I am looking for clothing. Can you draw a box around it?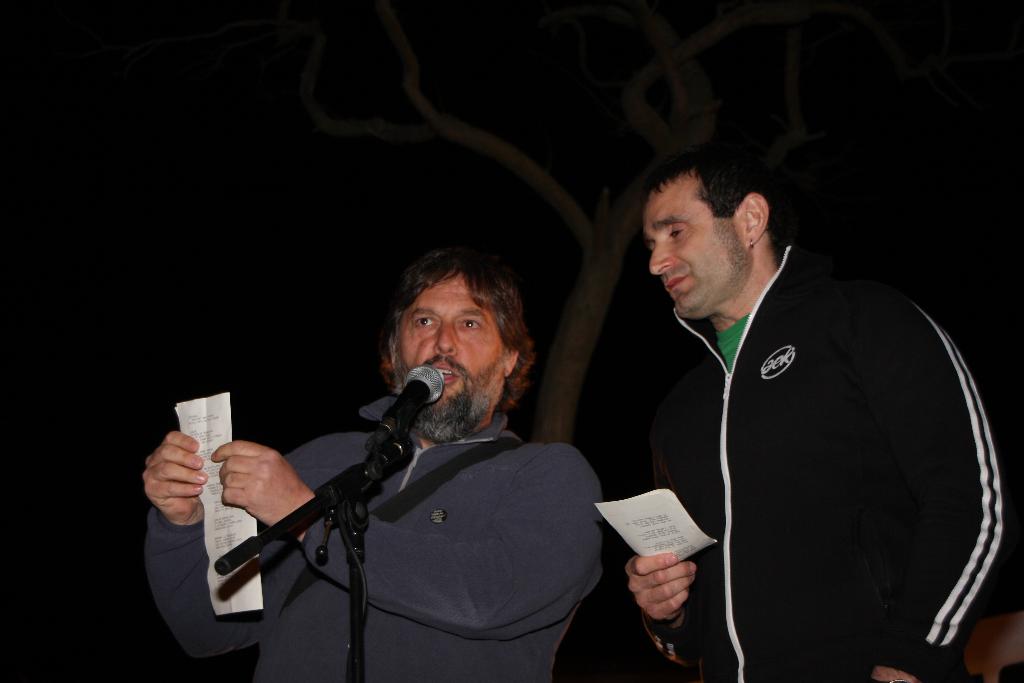
Sure, the bounding box is detection(641, 241, 1005, 682).
